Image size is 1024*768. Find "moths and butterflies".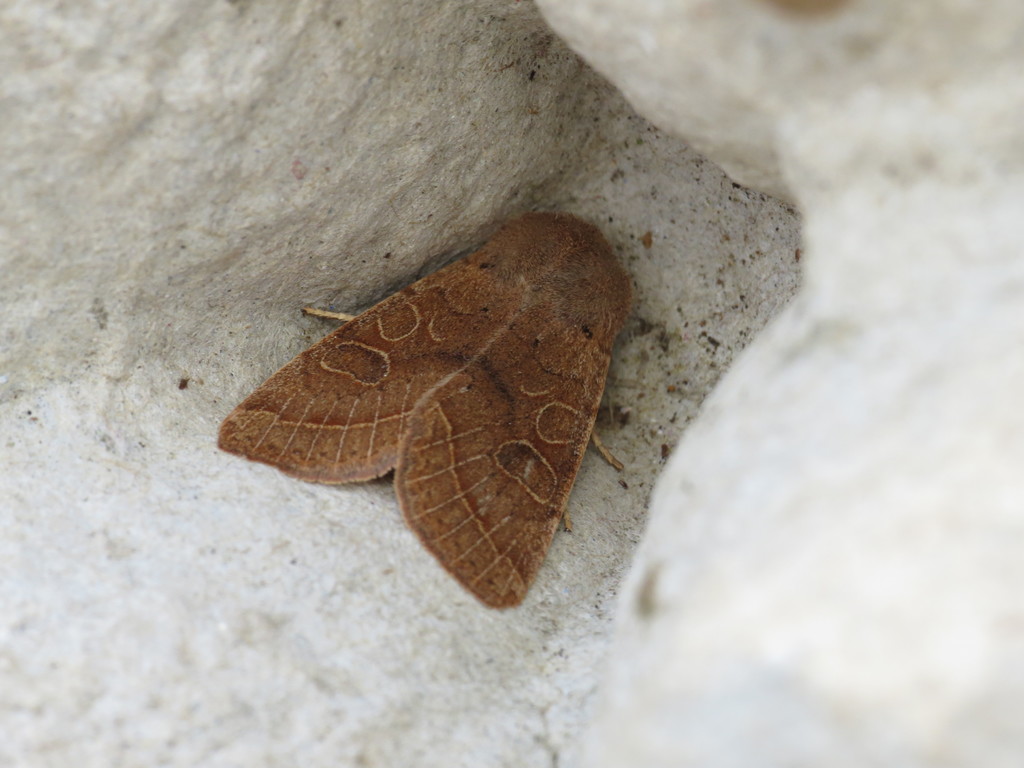
{"left": 217, "top": 205, "right": 635, "bottom": 614}.
